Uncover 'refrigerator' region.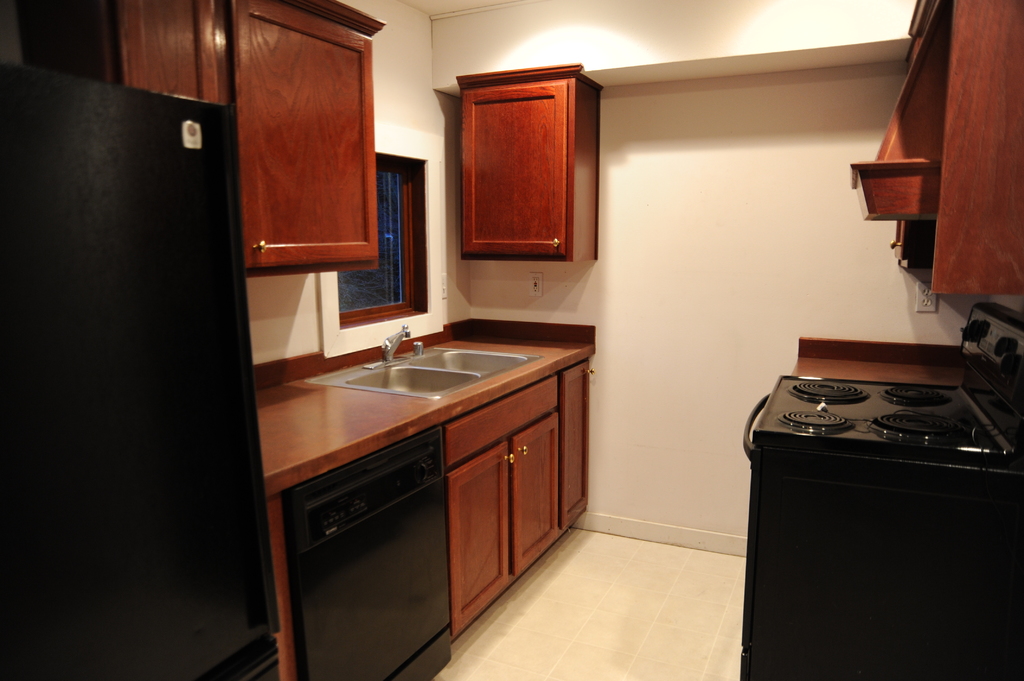
Uncovered: detection(4, 67, 278, 677).
